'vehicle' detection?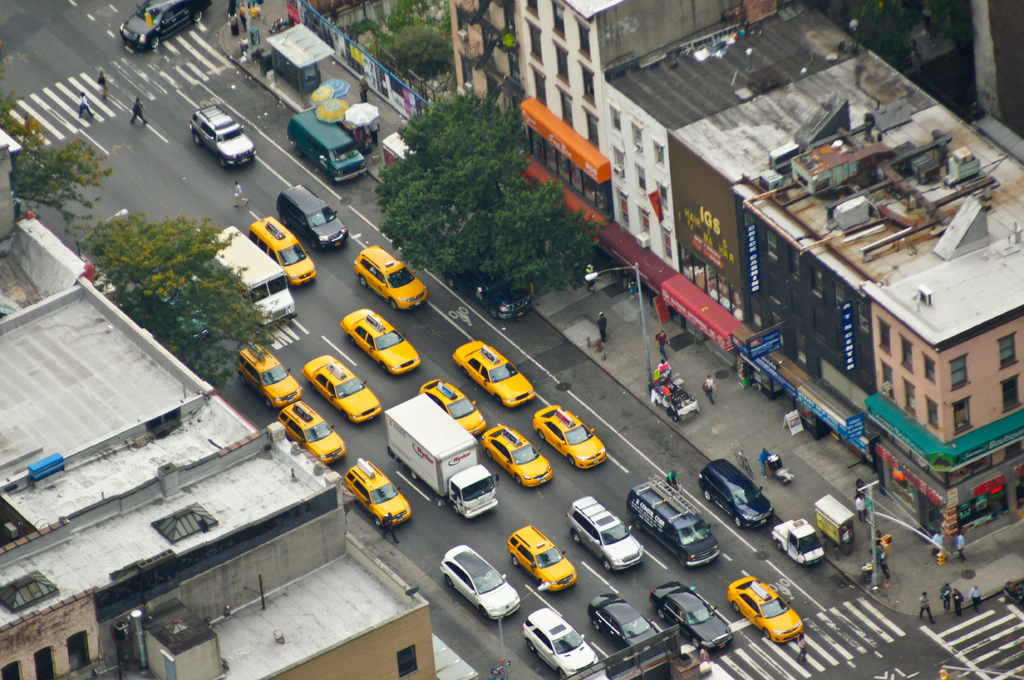
{"x1": 484, "y1": 423, "x2": 555, "y2": 486}
